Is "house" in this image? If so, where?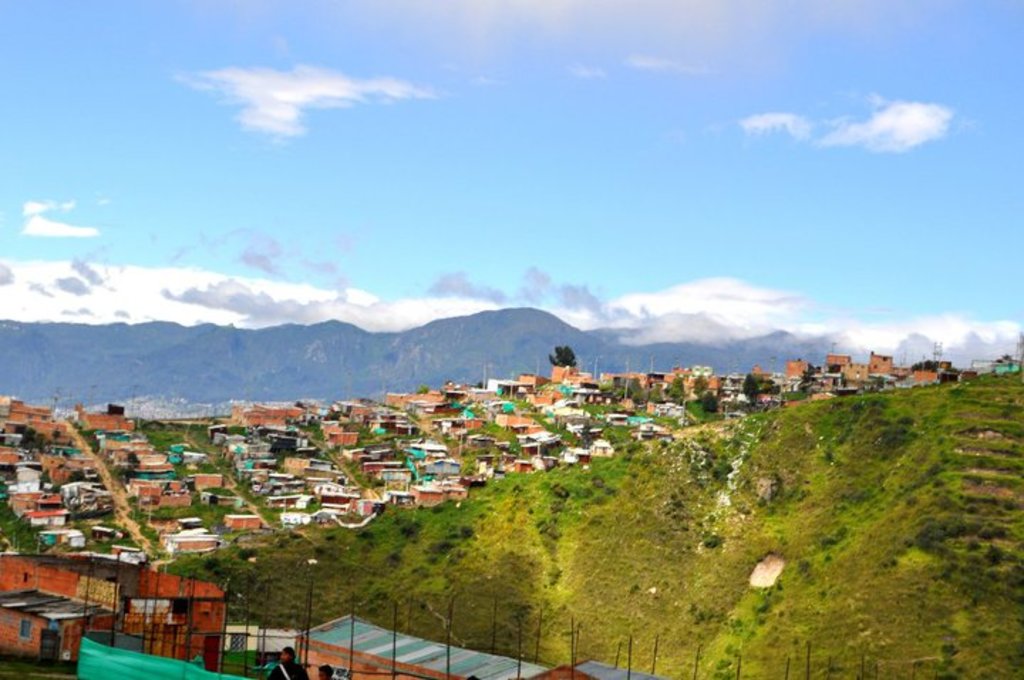
Yes, at <box>785,354,815,381</box>.
